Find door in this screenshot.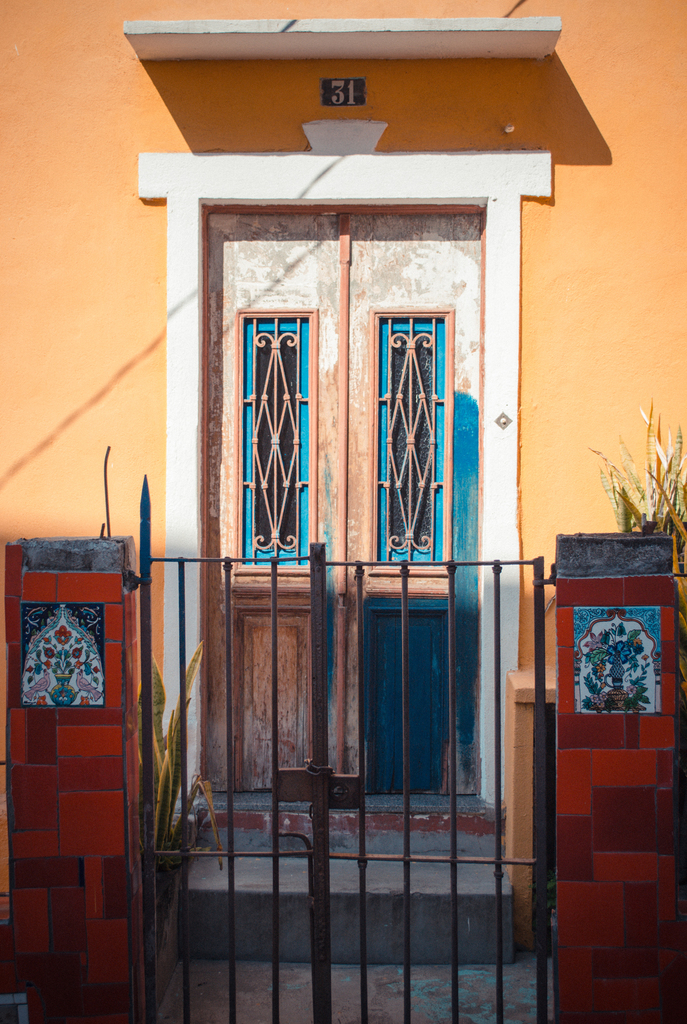
The bounding box for door is select_region(241, 195, 496, 873).
